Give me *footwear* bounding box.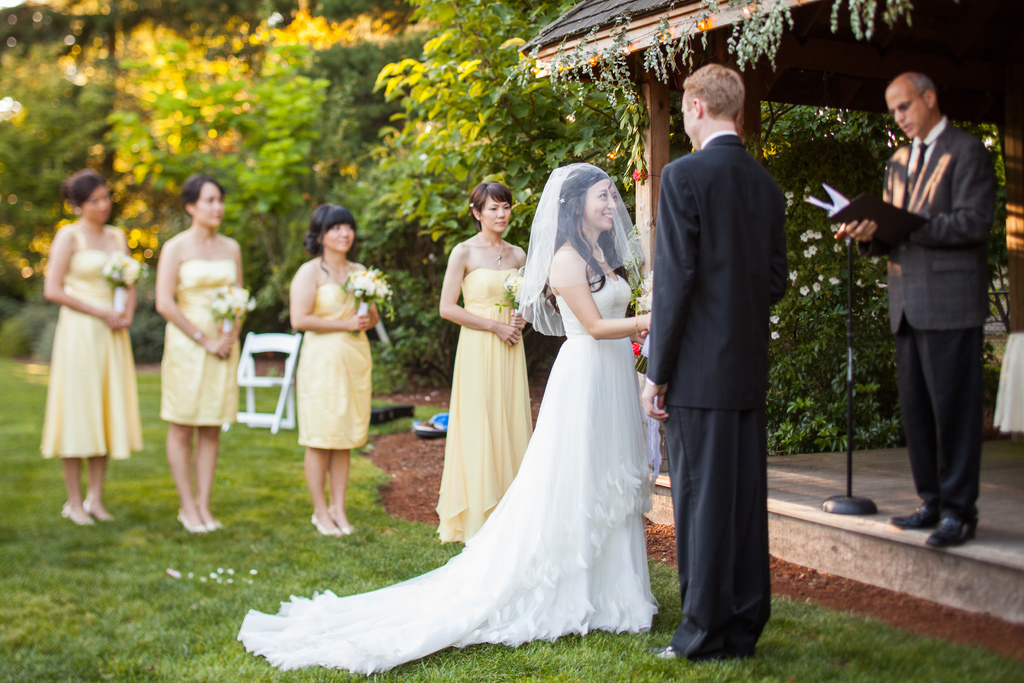
(x1=896, y1=498, x2=941, y2=531).
